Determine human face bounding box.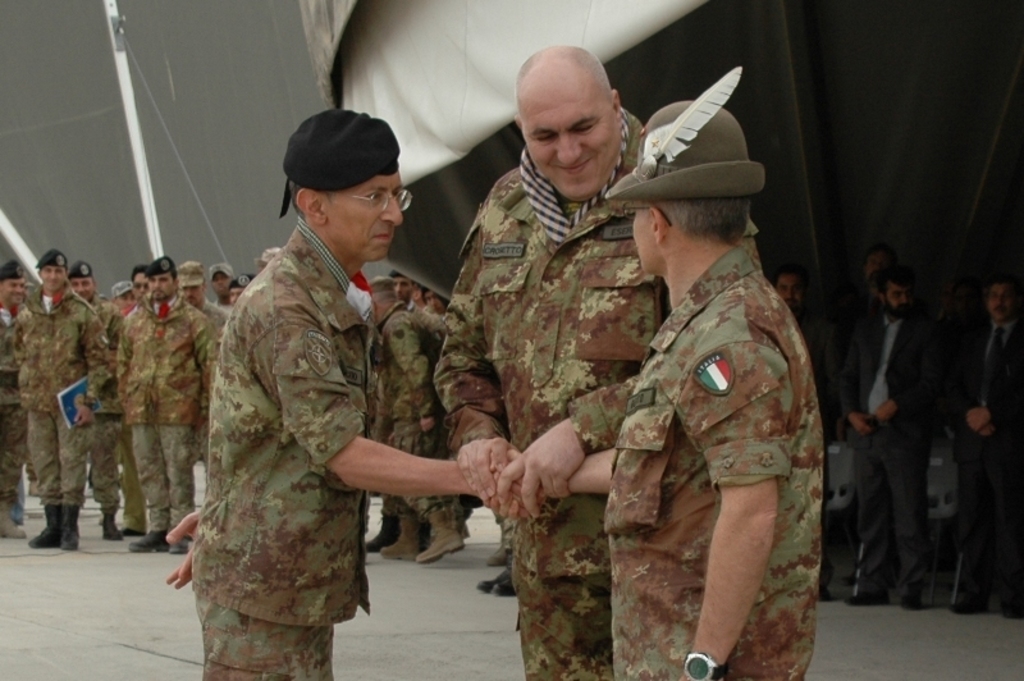
Determined: left=155, top=268, right=172, bottom=293.
